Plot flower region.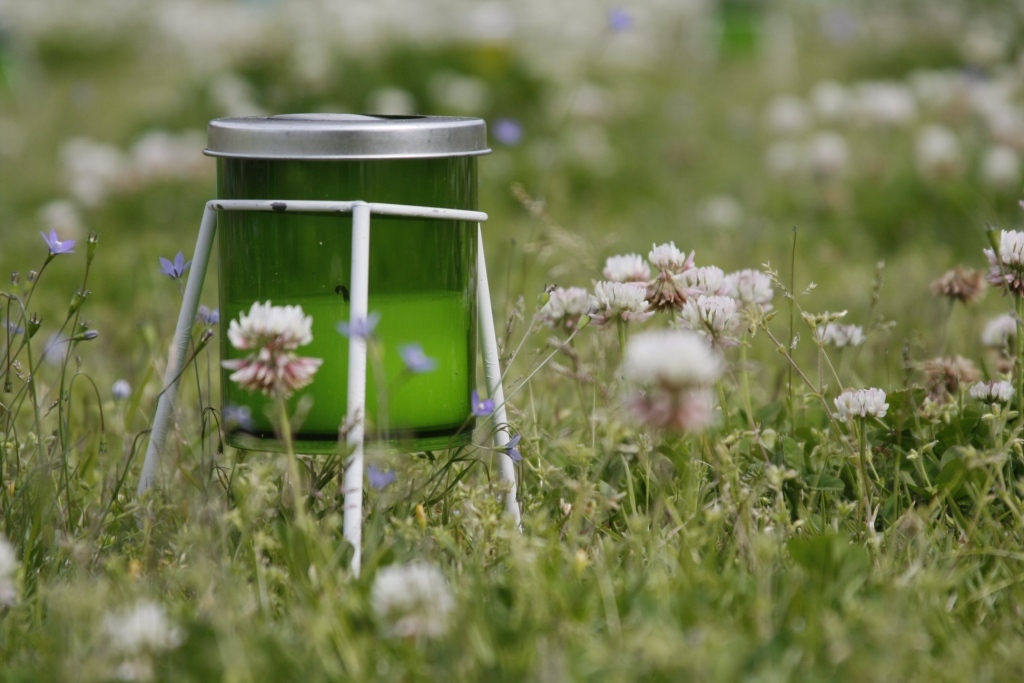
Plotted at (left=40, top=230, right=84, bottom=252).
